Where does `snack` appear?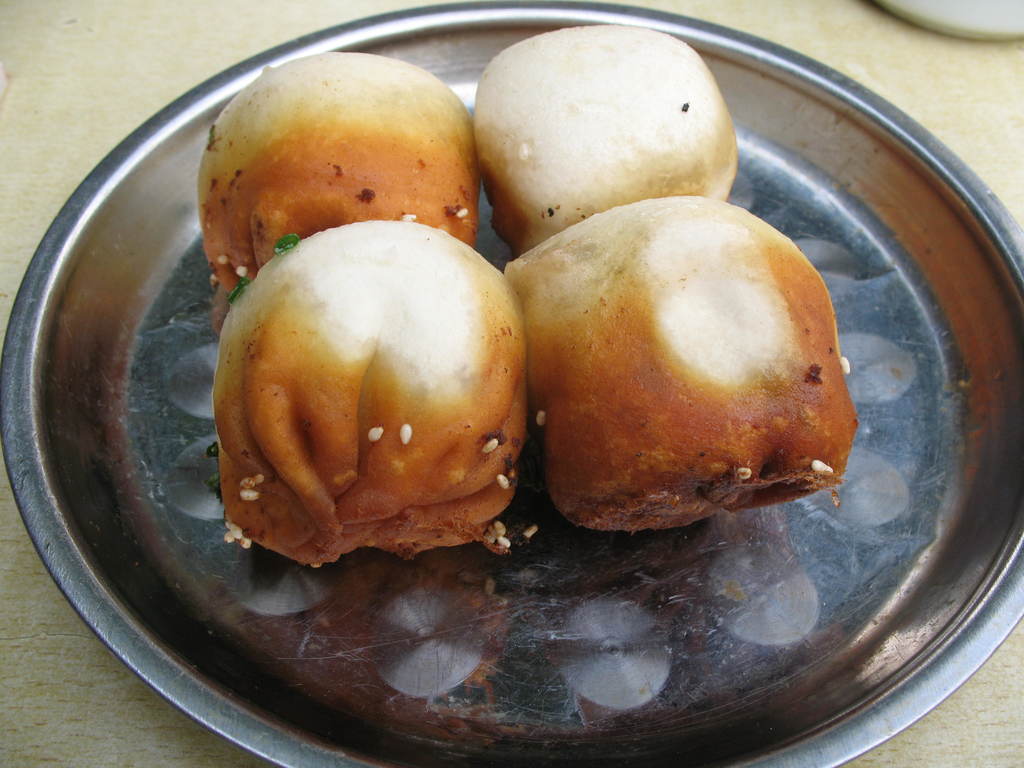
Appears at bbox=(476, 26, 740, 257).
